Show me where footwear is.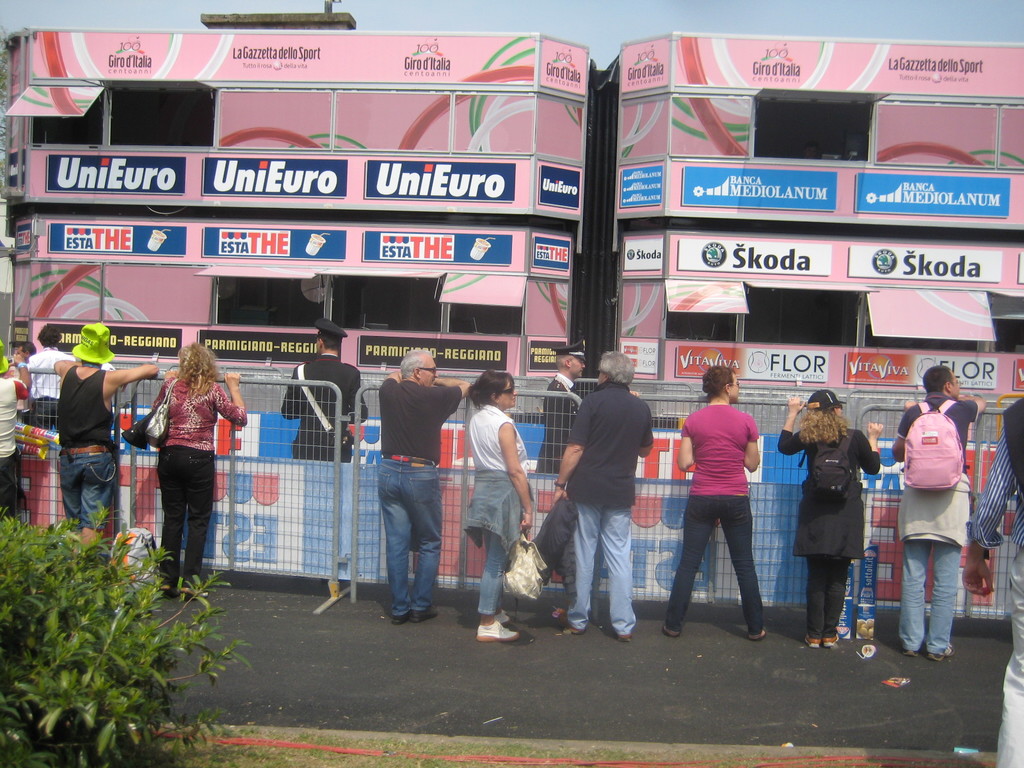
footwear is at box(753, 634, 765, 639).
